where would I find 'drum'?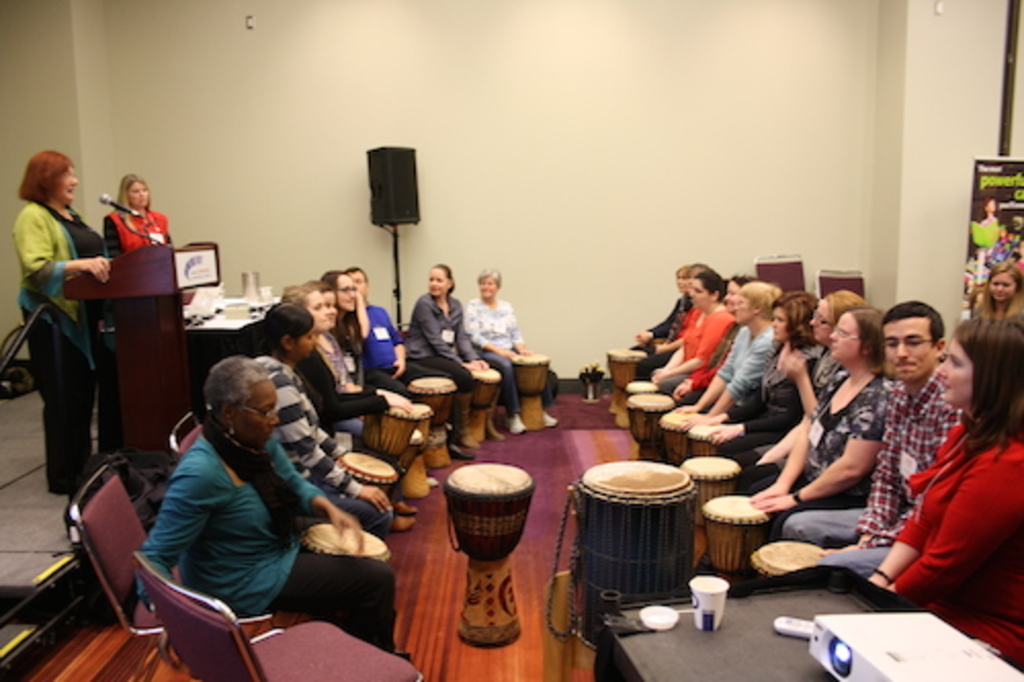
At box(606, 346, 649, 416).
